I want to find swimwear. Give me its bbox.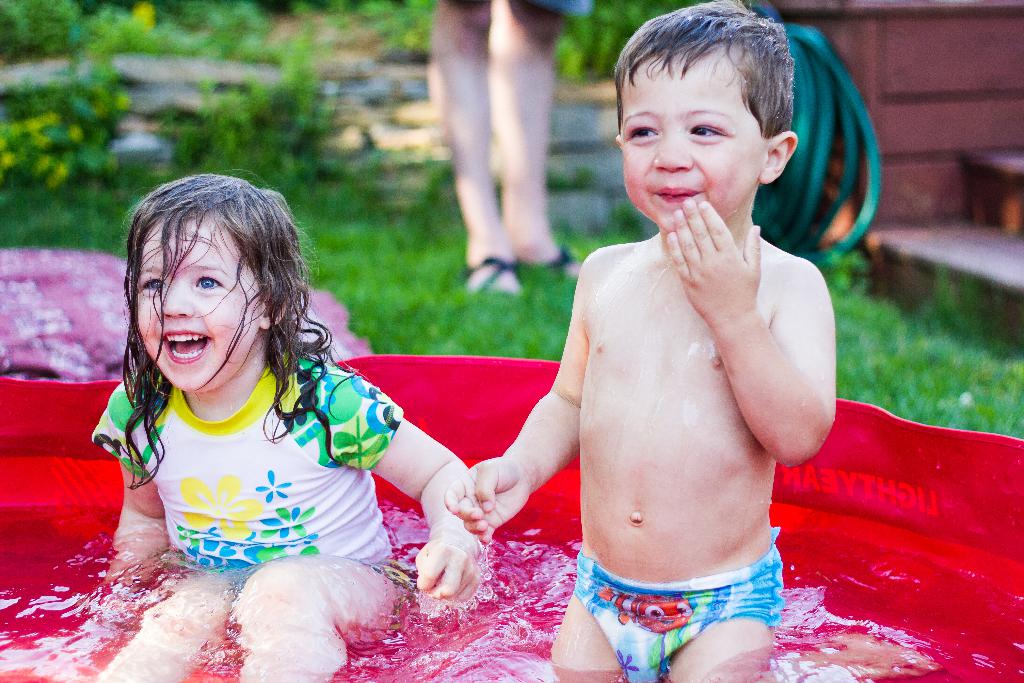
bbox=[89, 352, 403, 592].
